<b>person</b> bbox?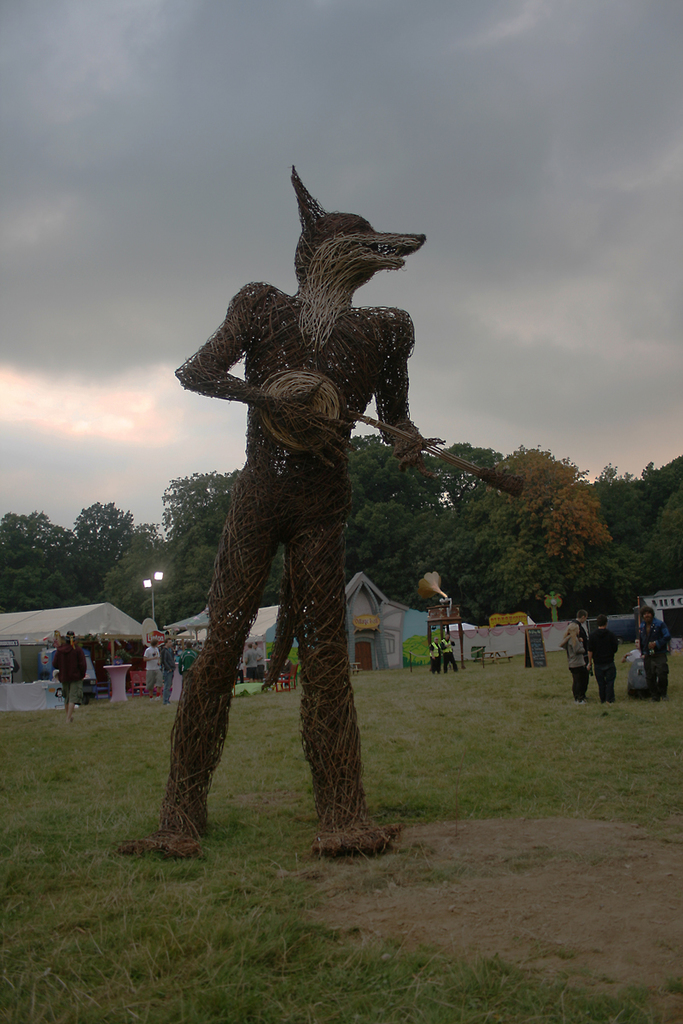
(x1=586, y1=618, x2=623, y2=706)
